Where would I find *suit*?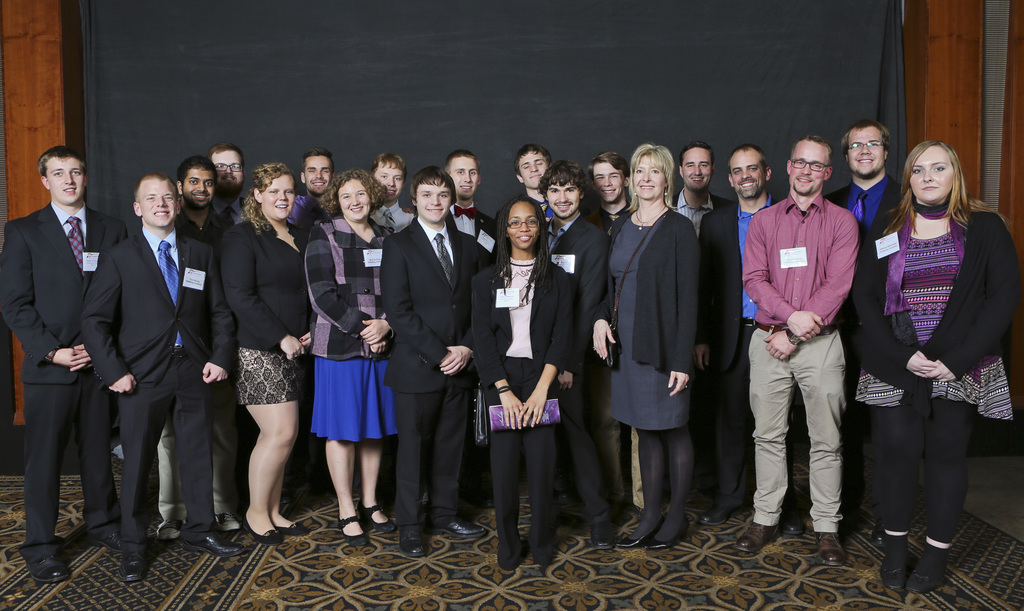
At <box>216,196,250,224</box>.
